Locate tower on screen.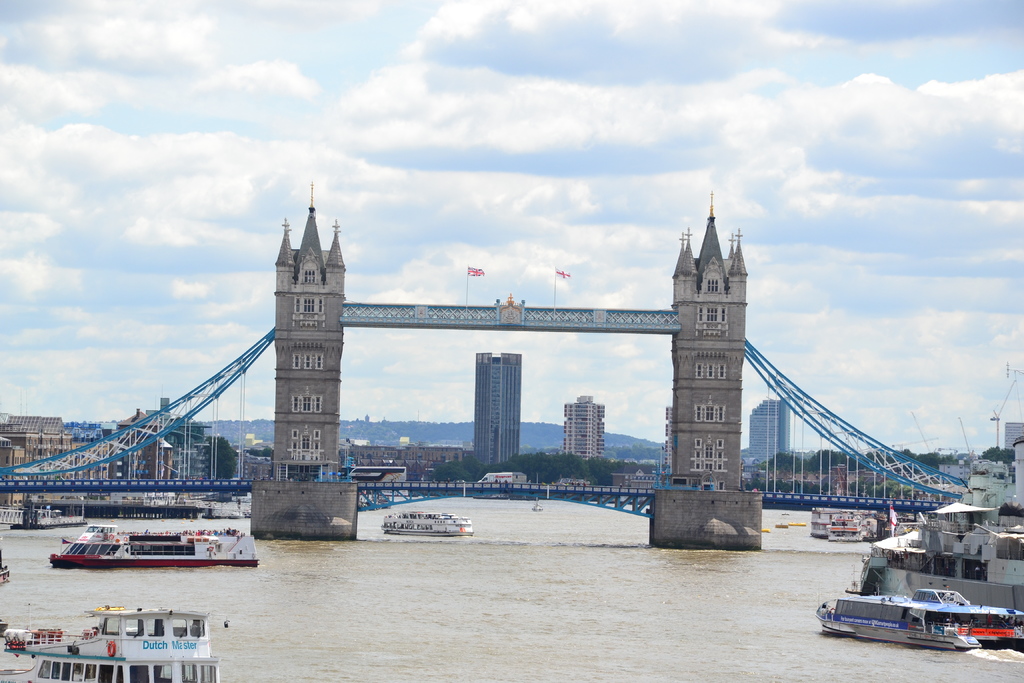
On screen at l=474, t=354, r=520, b=465.
